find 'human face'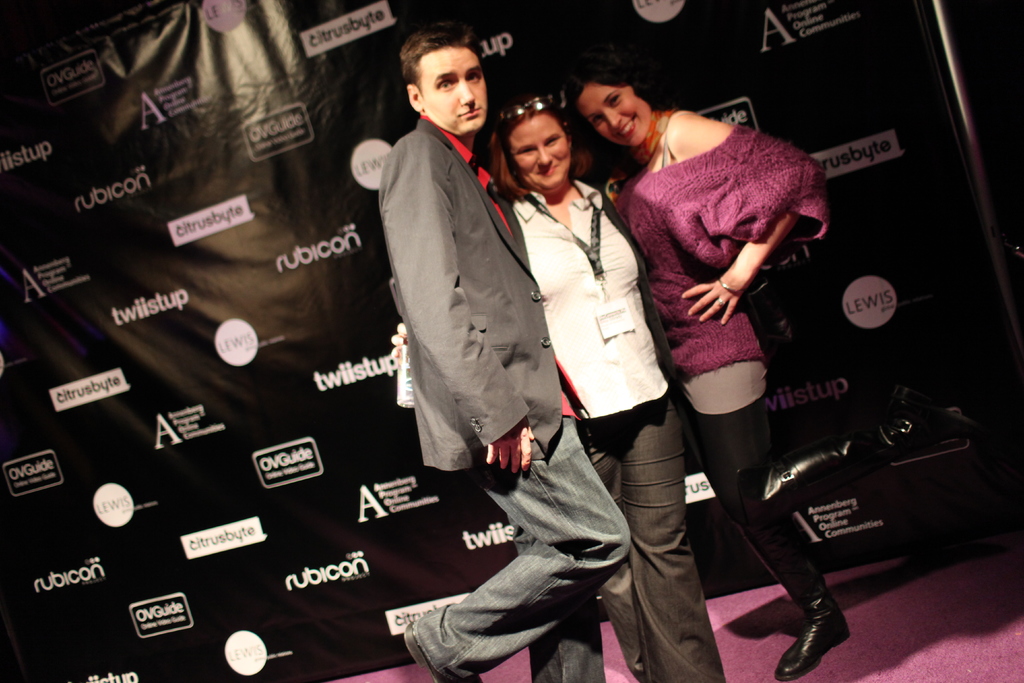
[505,115,575,190]
